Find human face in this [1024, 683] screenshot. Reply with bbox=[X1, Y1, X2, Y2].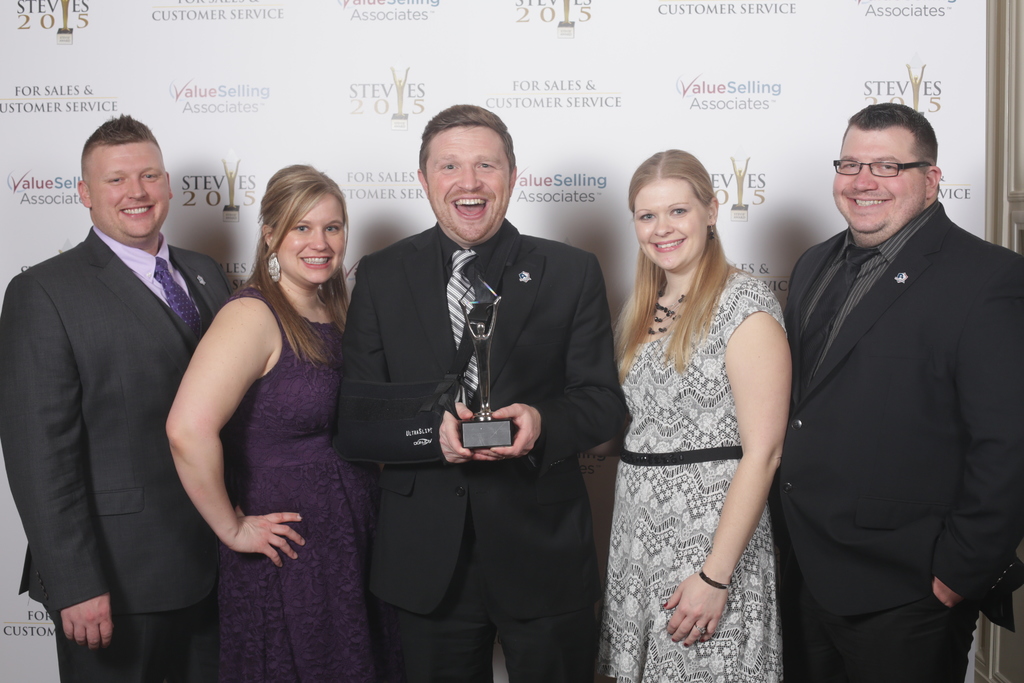
bbox=[422, 126, 510, 248].
